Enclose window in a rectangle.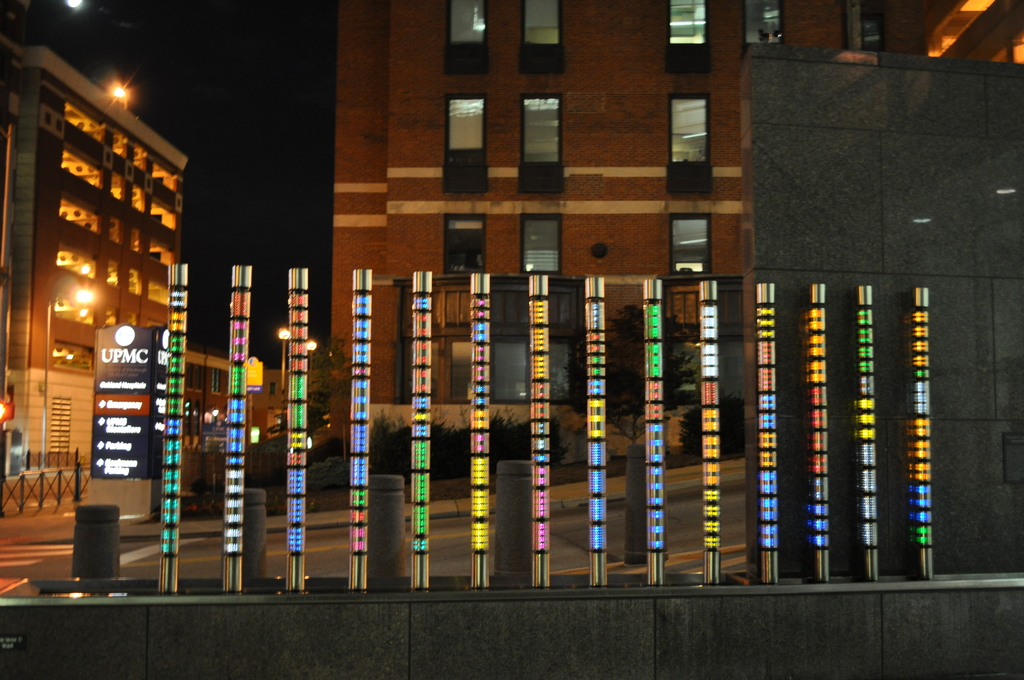
[x1=63, y1=103, x2=109, y2=143].
